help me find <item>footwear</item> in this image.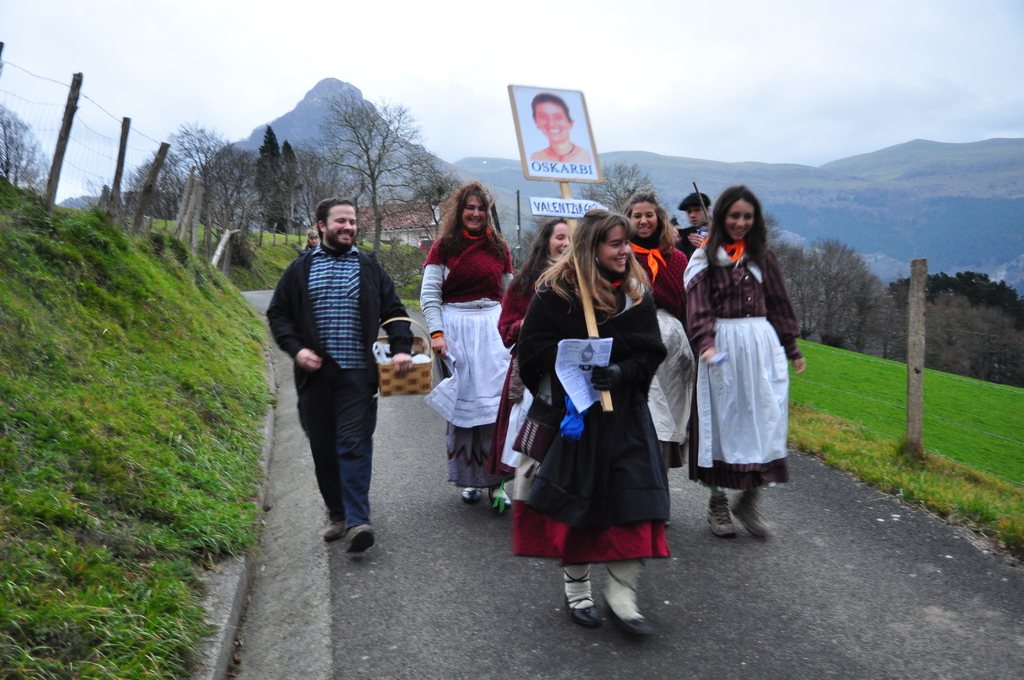
Found it: x1=323, y1=520, x2=346, y2=542.
